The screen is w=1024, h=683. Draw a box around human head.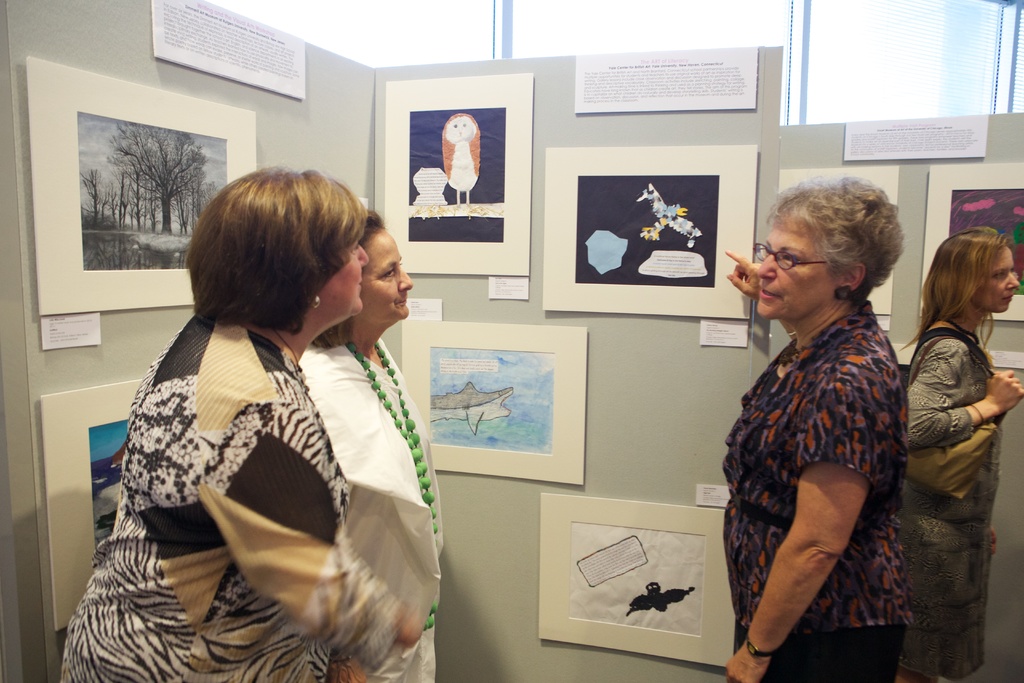
[749,171,913,328].
